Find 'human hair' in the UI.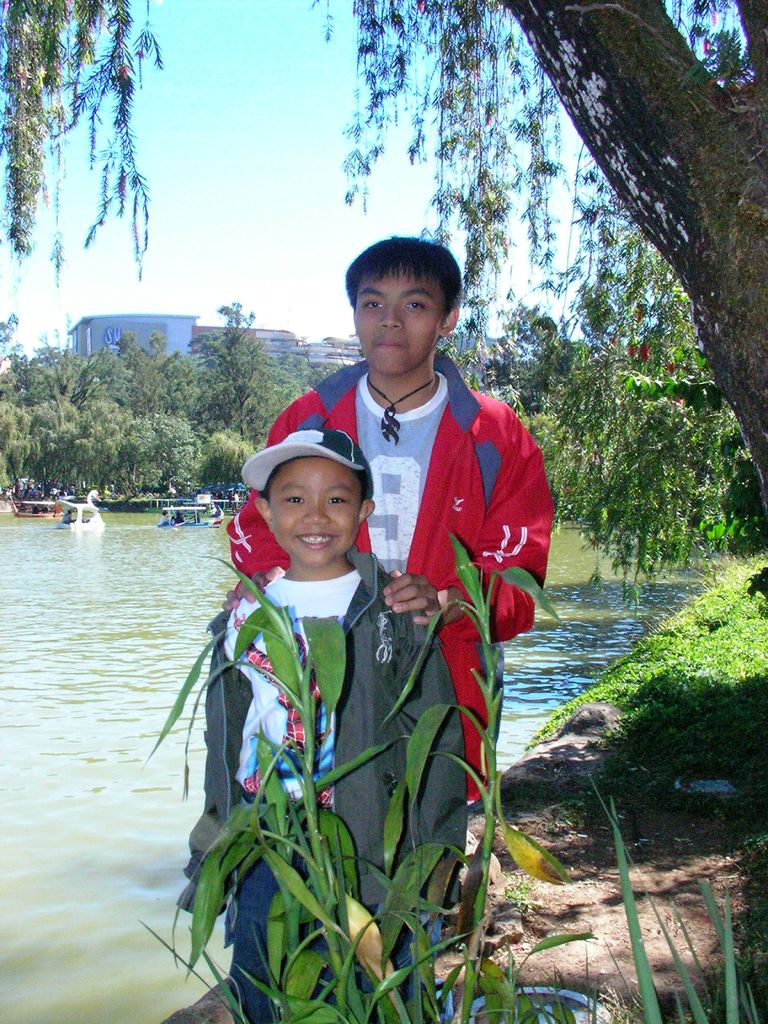
UI element at l=260, t=470, r=367, b=499.
